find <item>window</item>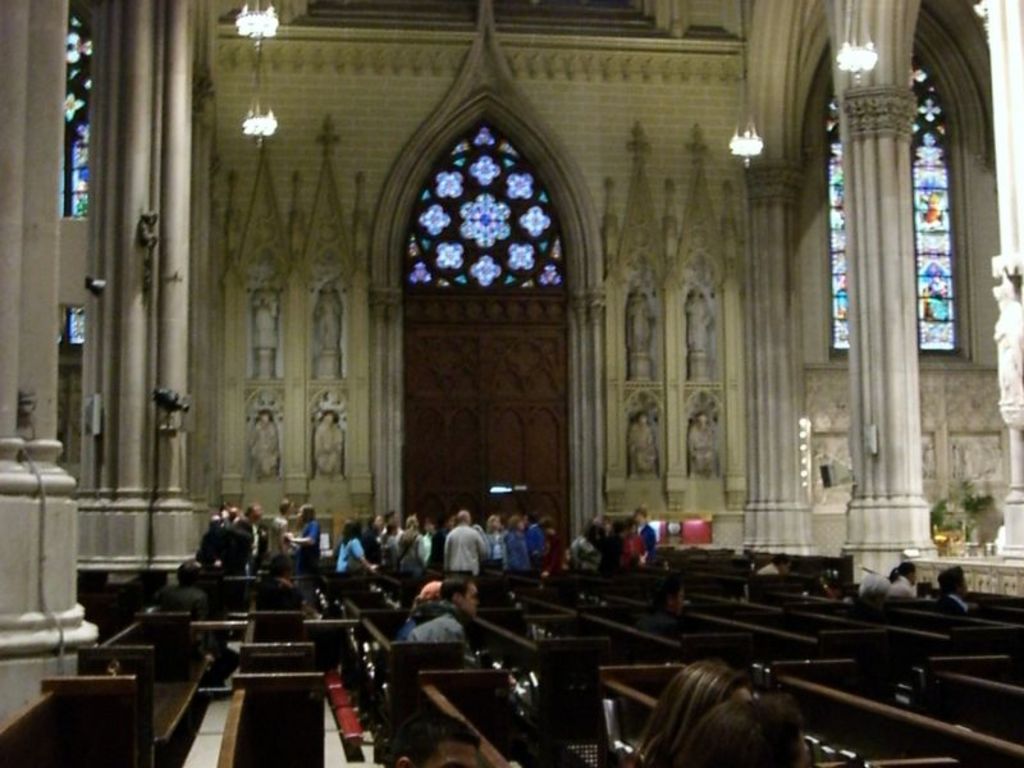
(826,54,960,352)
